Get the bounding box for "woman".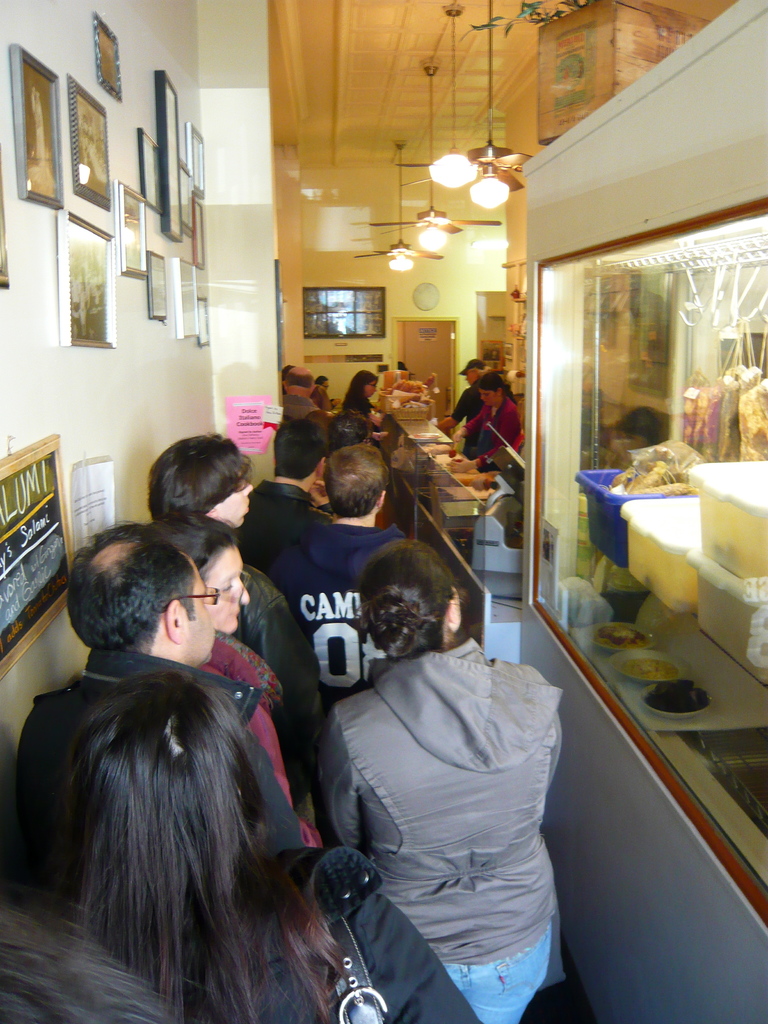
select_region(449, 372, 524, 470).
